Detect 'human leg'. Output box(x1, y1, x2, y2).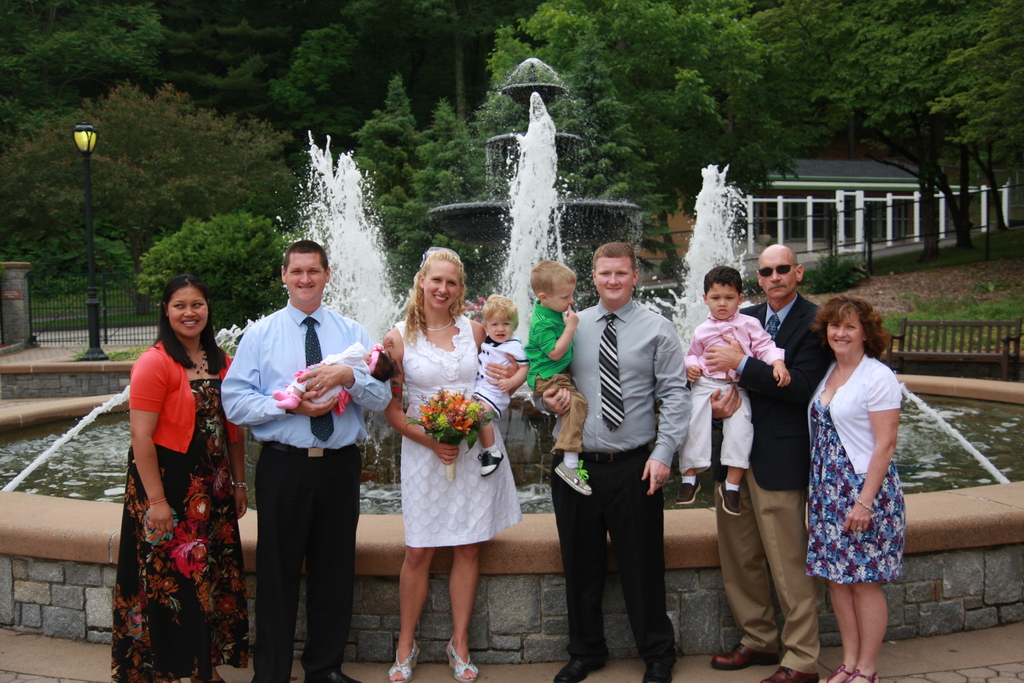
box(385, 545, 422, 682).
